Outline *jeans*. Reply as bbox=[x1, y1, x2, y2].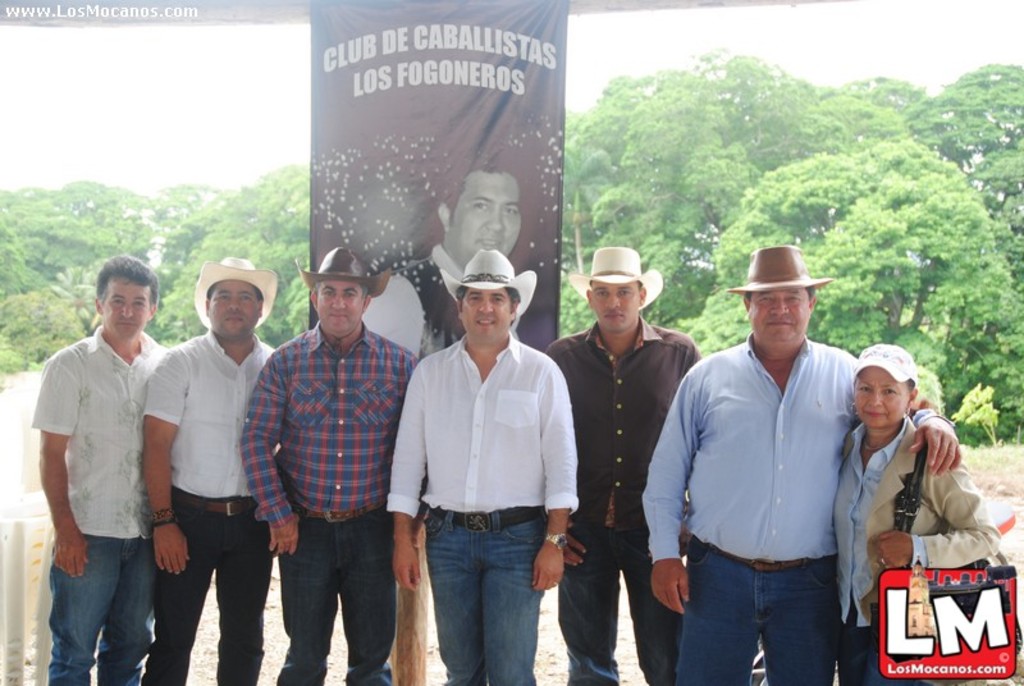
bbox=[143, 497, 273, 685].
